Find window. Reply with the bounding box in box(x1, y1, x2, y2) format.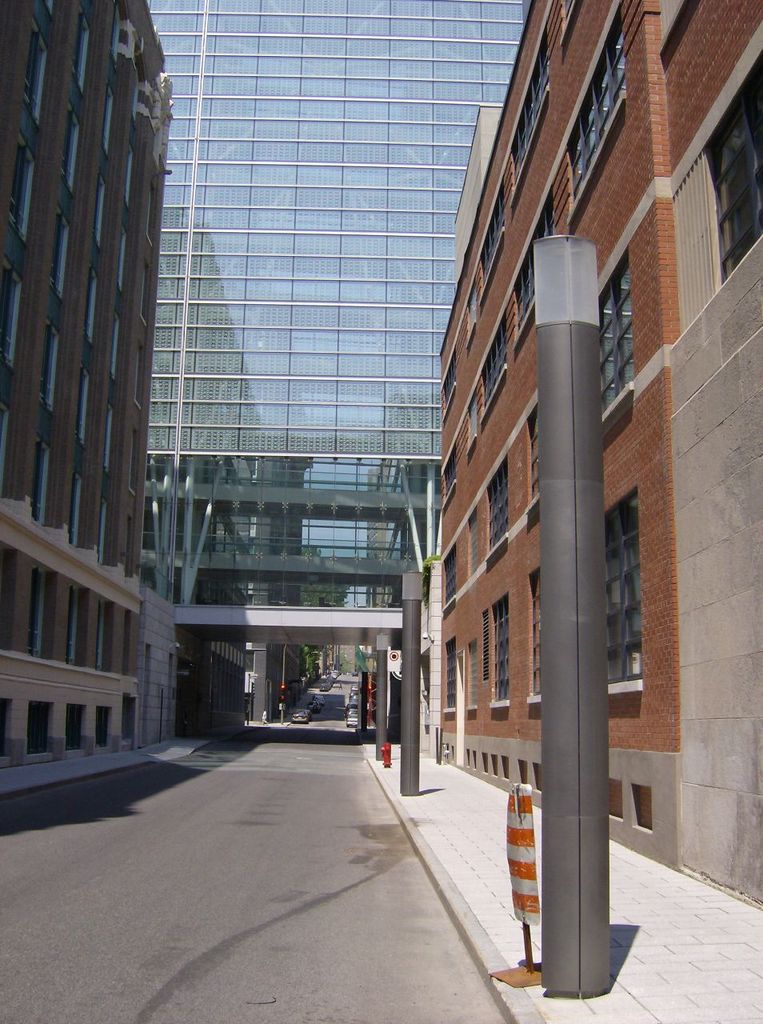
box(22, 29, 54, 122).
